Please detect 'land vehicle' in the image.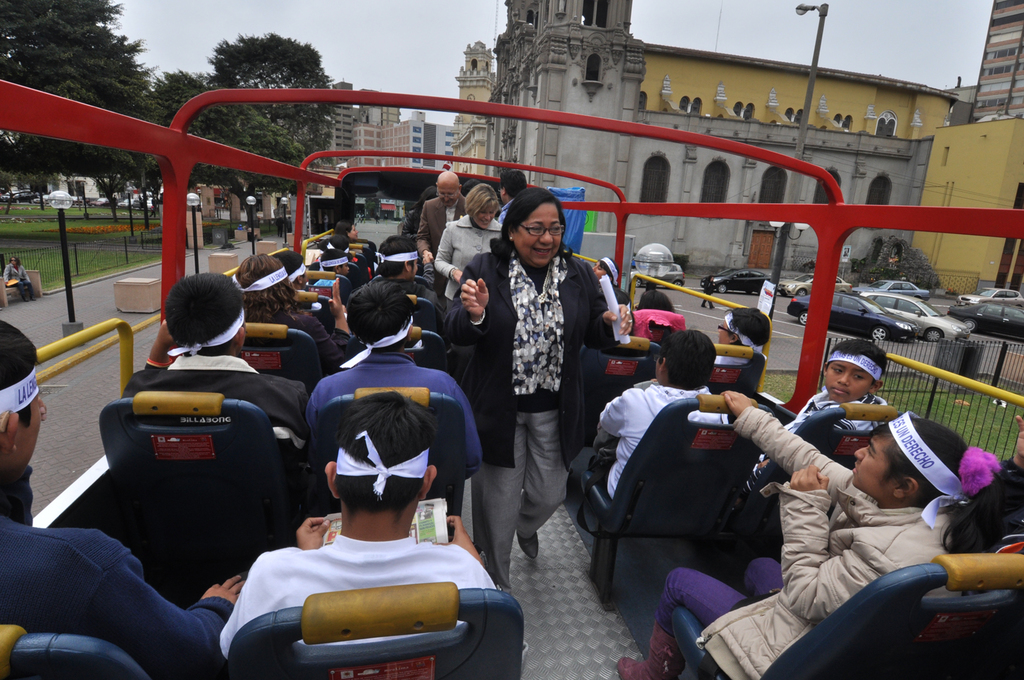
box=[858, 289, 970, 342].
